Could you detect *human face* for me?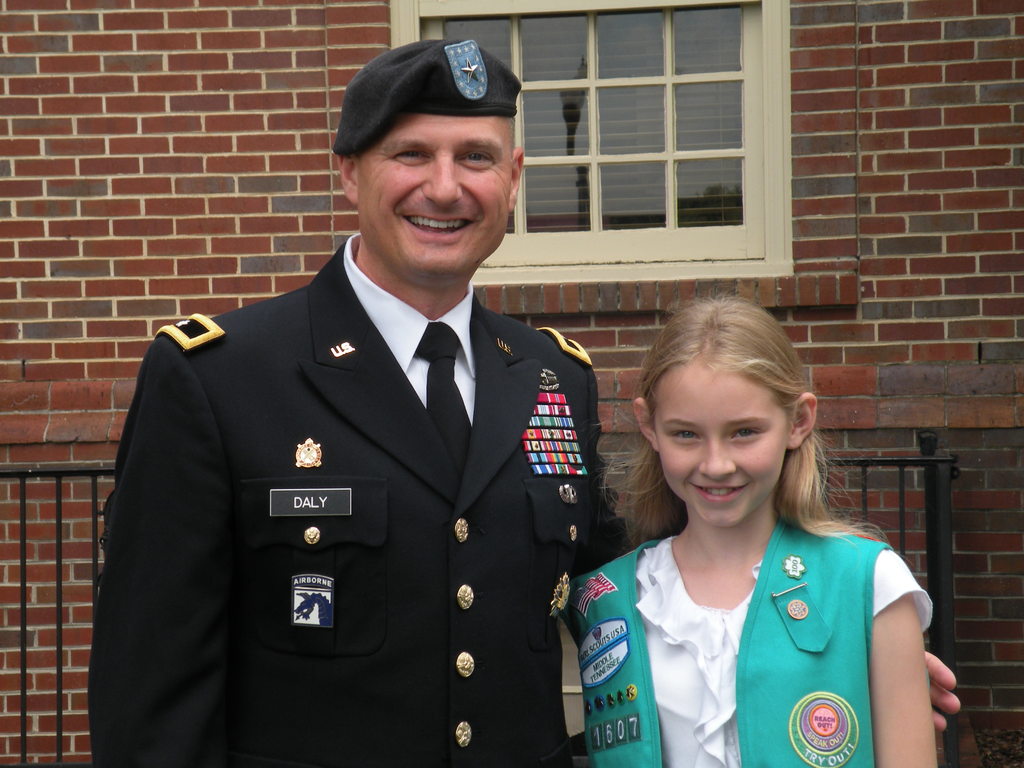
Detection result: bbox=[355, 116, 520, 282].
